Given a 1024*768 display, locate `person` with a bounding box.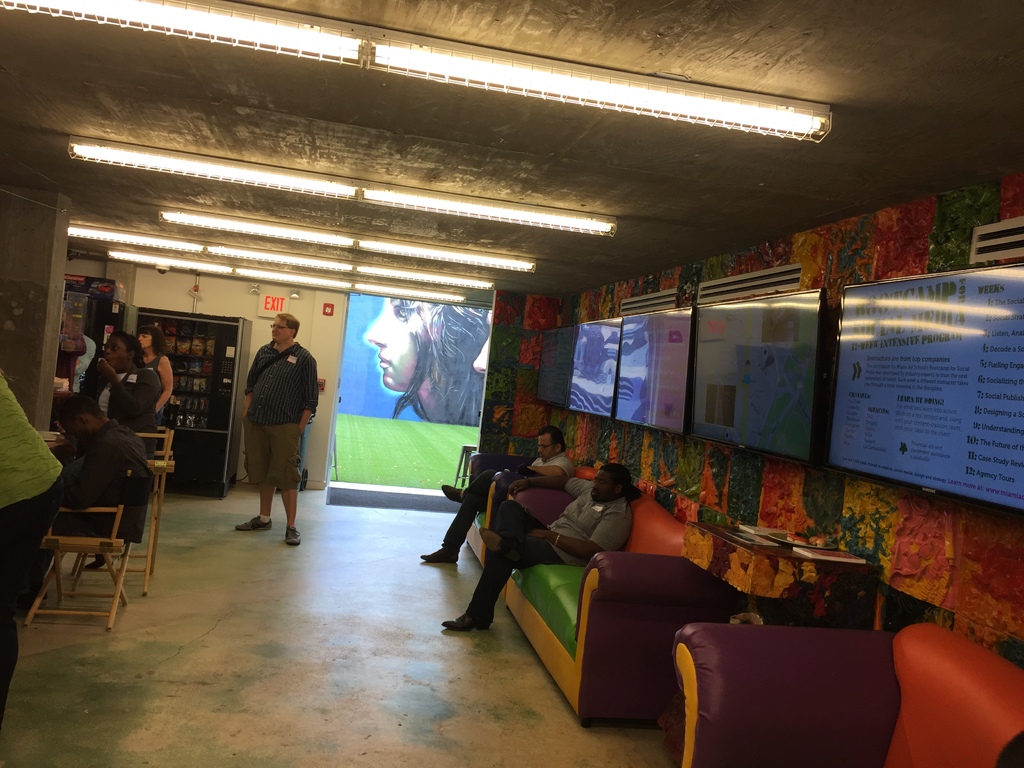
Located: {"x1": 471, "y1": 315, "x2": 490, "y2": 380}.
